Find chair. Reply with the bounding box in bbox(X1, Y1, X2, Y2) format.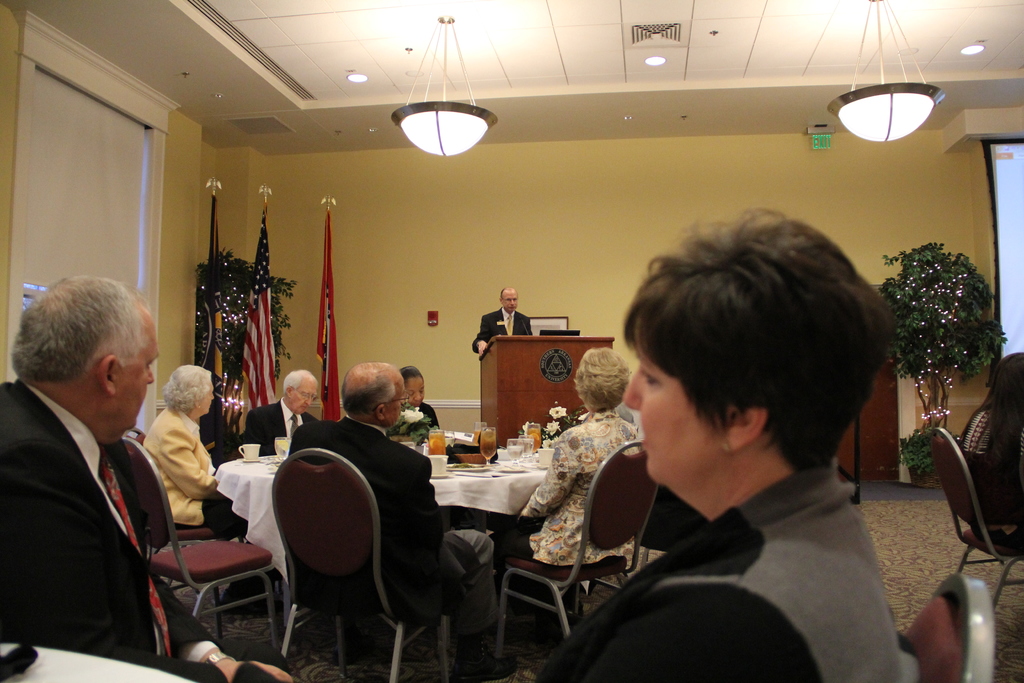
bbox(931, 423, 1023, 618).
